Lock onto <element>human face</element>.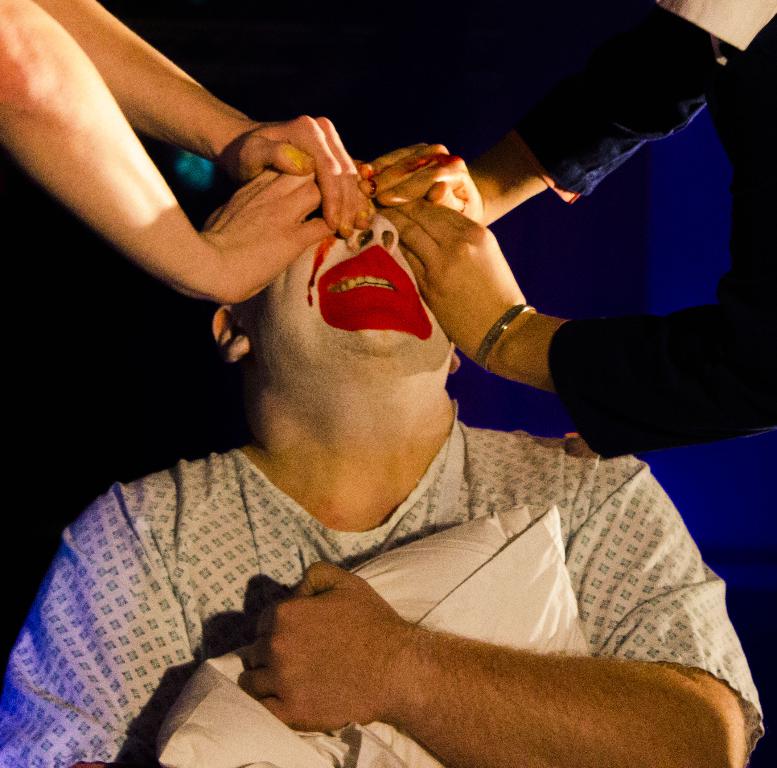
Locked: region(254, 196, 456, 364).
